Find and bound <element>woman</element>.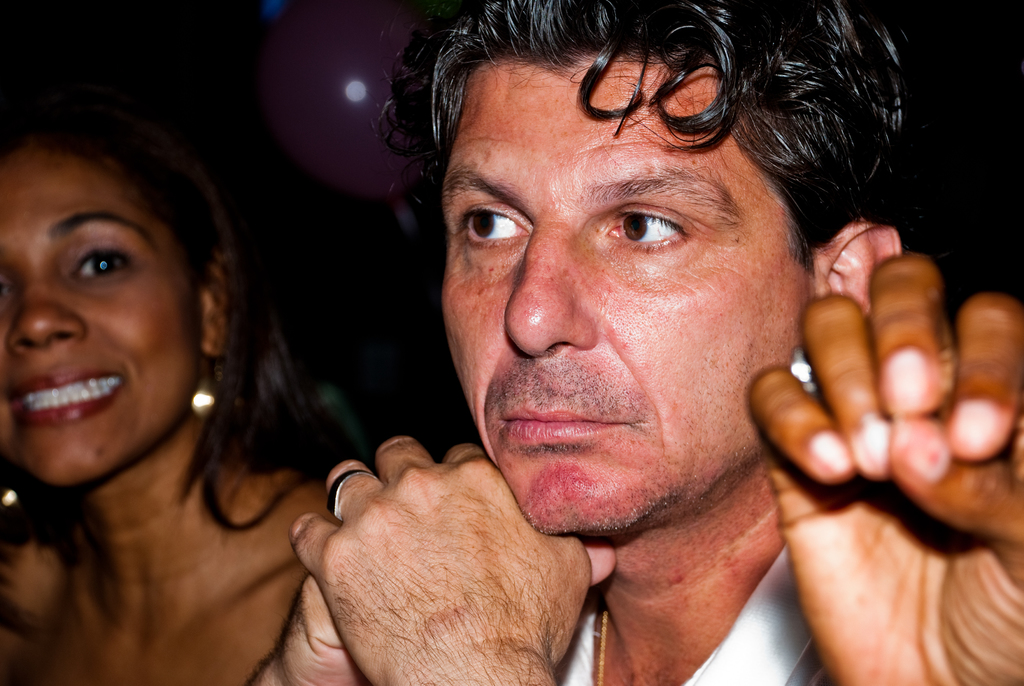
Bound: left=0, top=88, right=331, bottom=673.
